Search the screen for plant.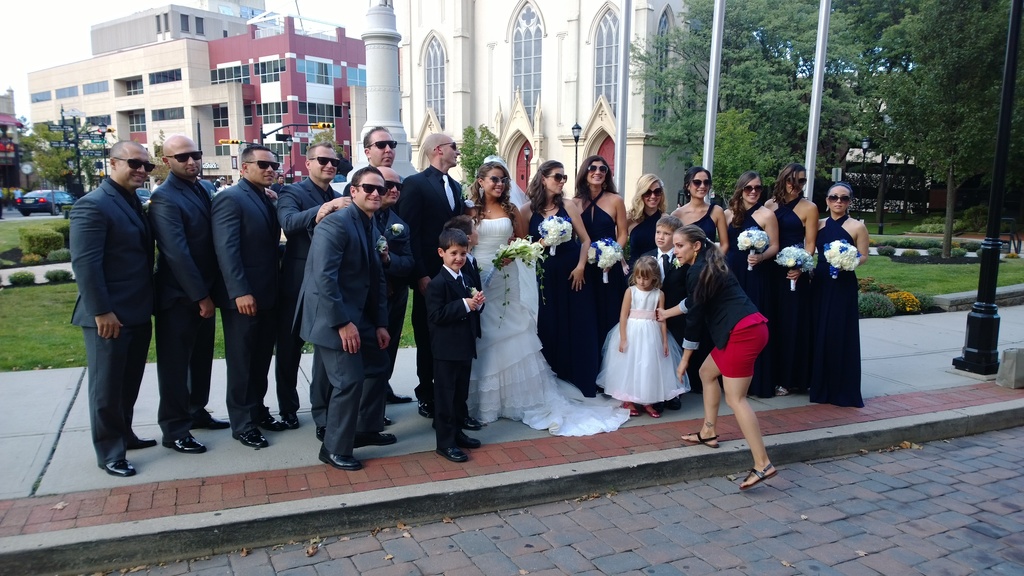
Found at detection(897, 289, 934, 314).
